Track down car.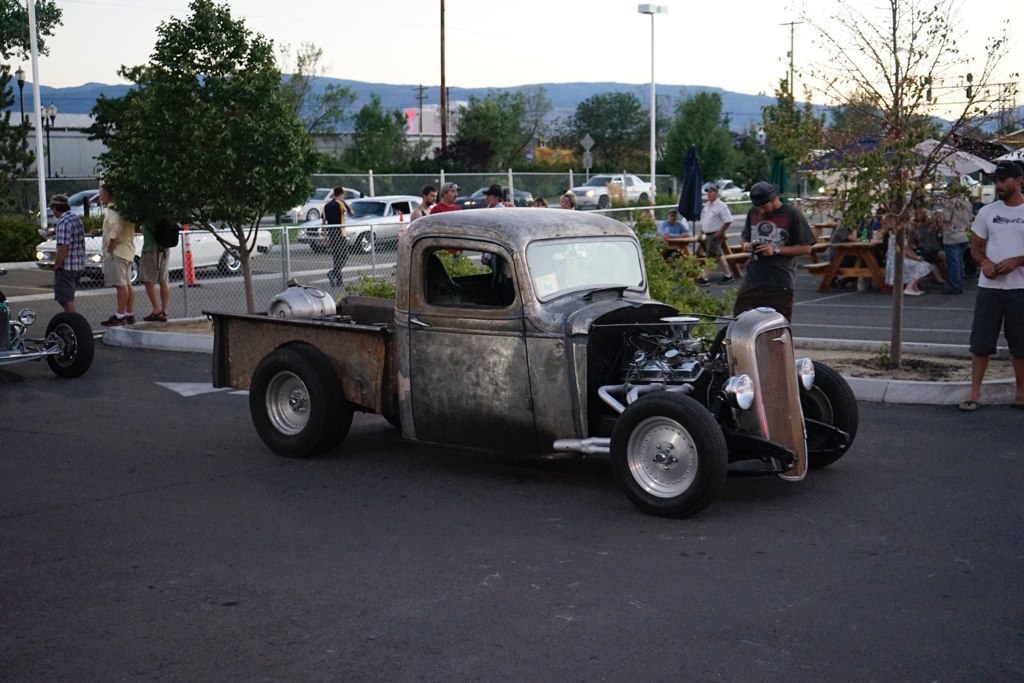
Tracked to [x1=301, y1=197, x2=436, y2=249].
